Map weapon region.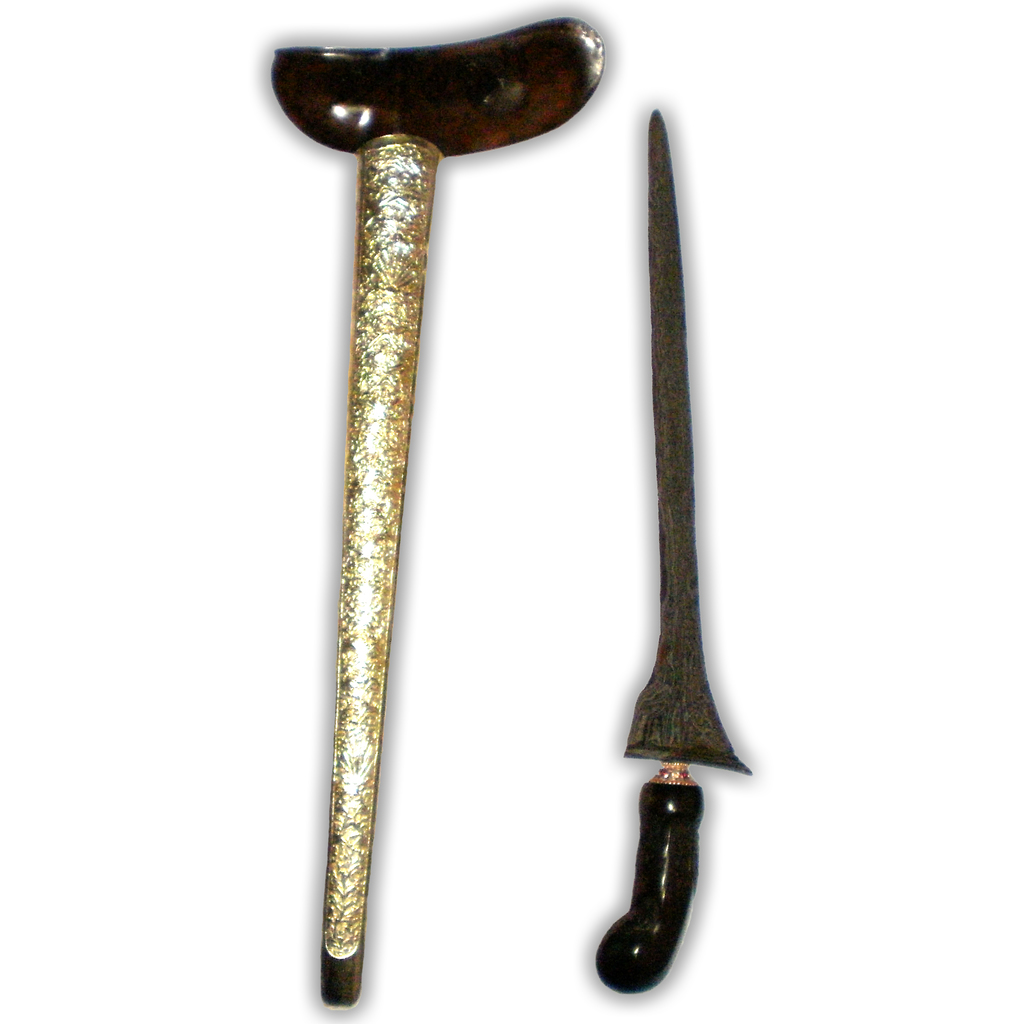
Mapped to box(590, 108, 751, 996).
